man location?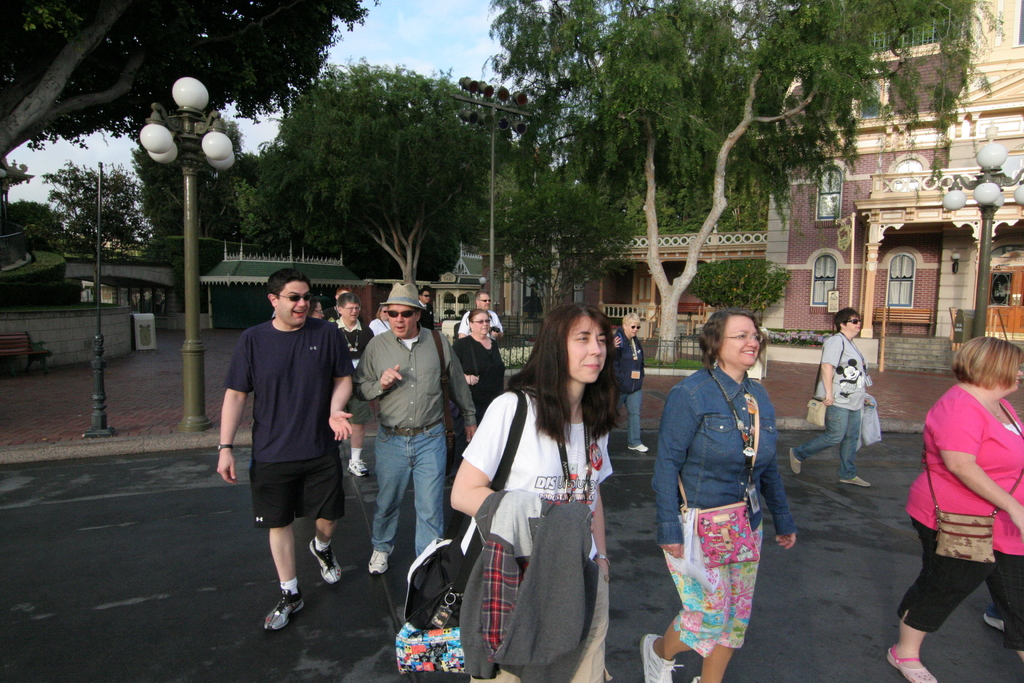
Rect(210, 267, 355, 633)
